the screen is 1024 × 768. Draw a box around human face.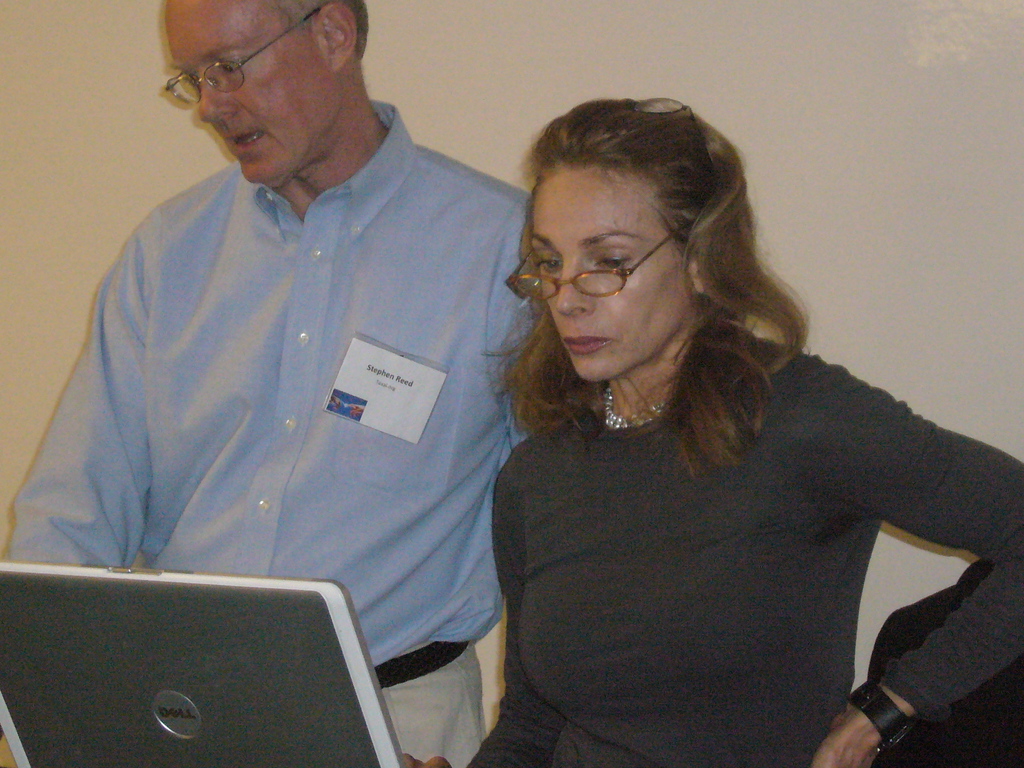
[531,164,700,379].
